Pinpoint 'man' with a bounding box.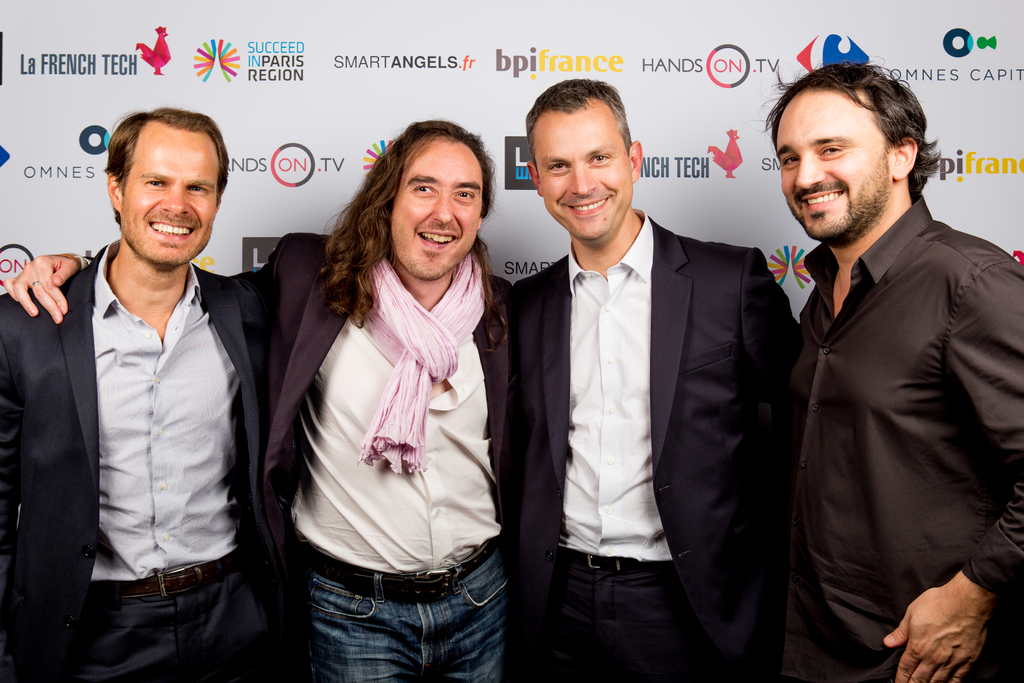
box(3, 115, 516, 682).
